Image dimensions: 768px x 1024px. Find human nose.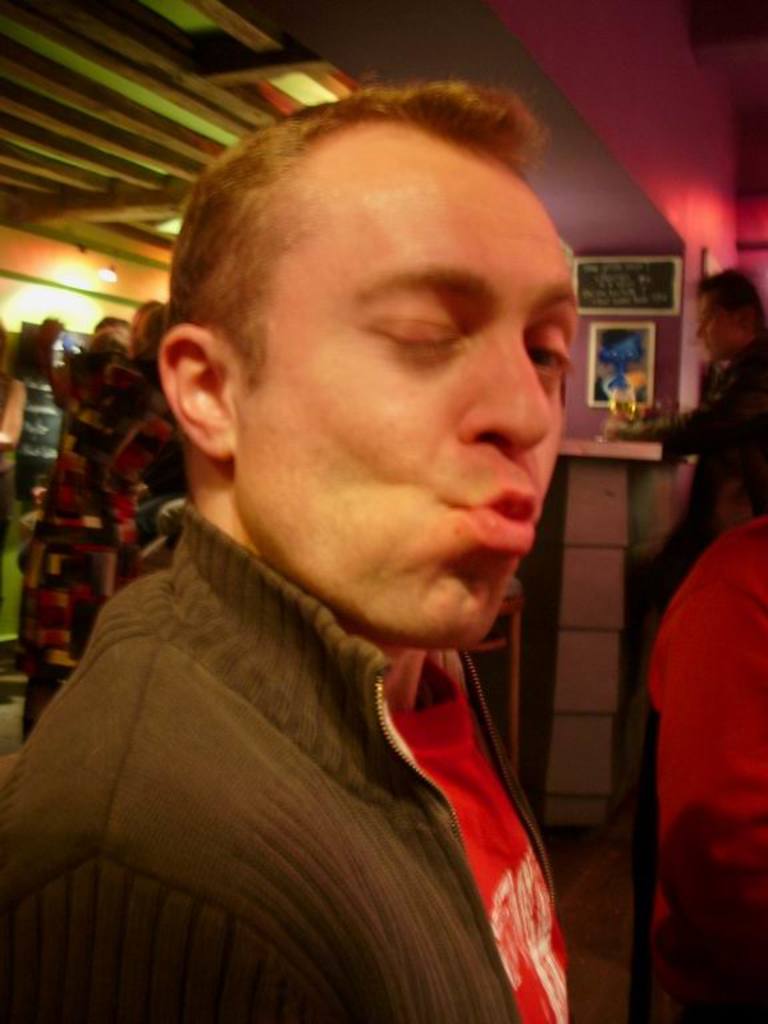
457 341 555 455.
